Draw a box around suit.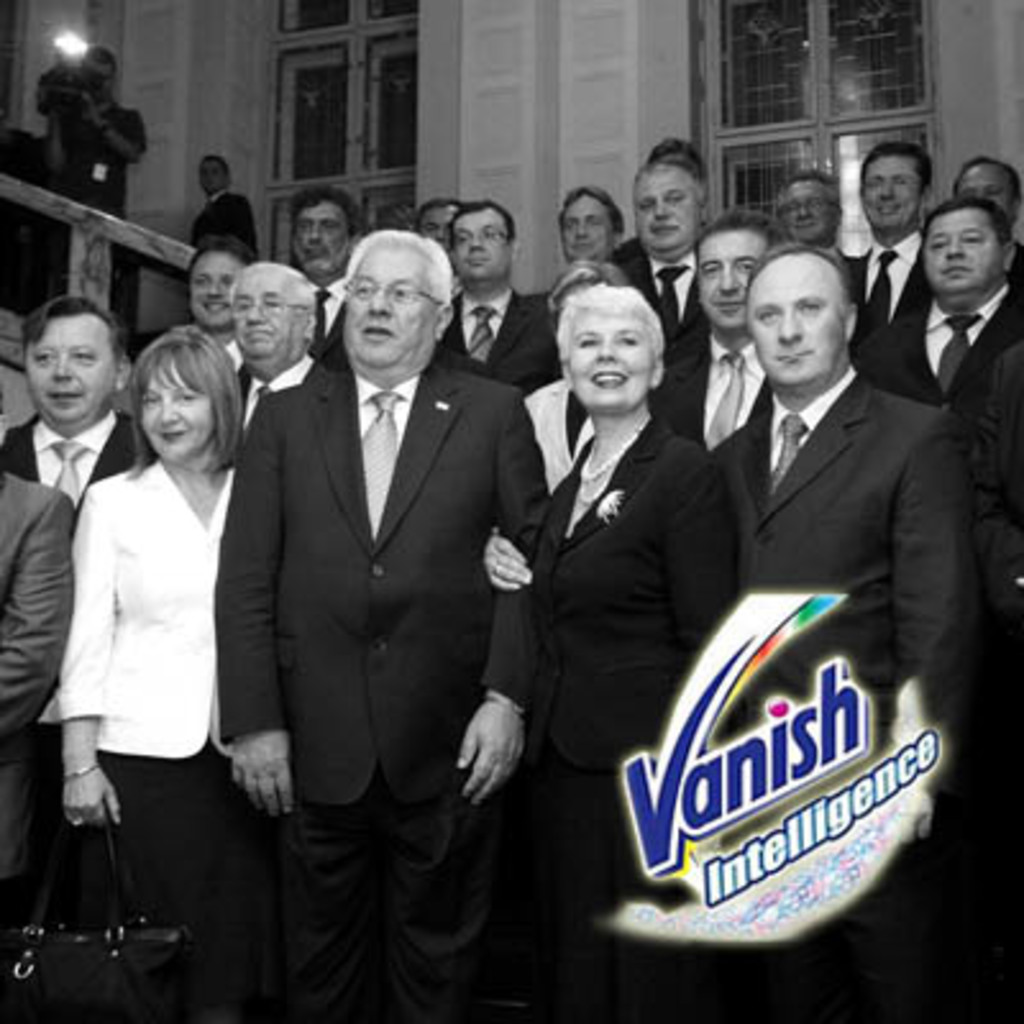
630/251/704/361.
